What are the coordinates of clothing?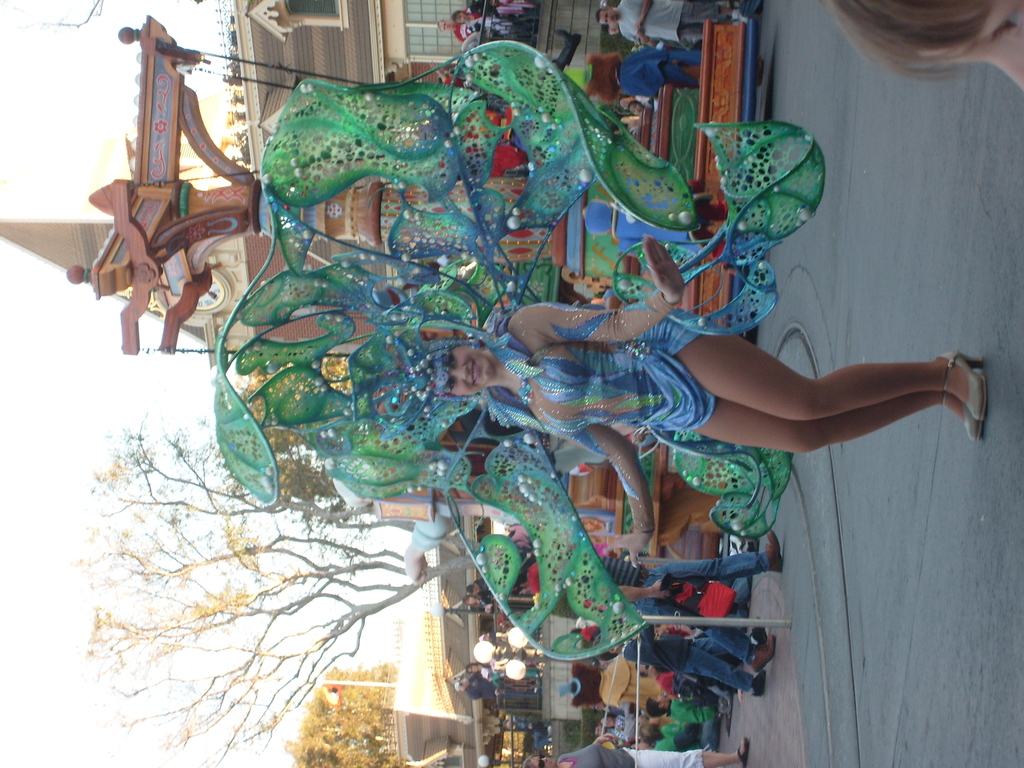
detection(463, 678, 496, 709).
